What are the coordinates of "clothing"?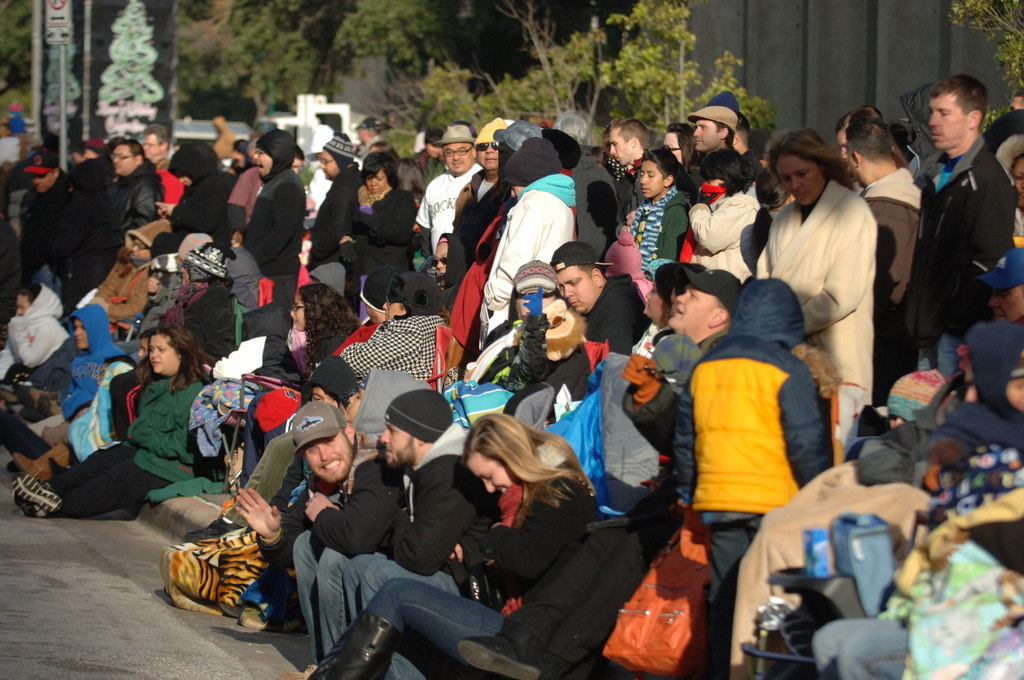
{"x1": 319, "y1": 136, "x2": 360, "y2": 260}.
